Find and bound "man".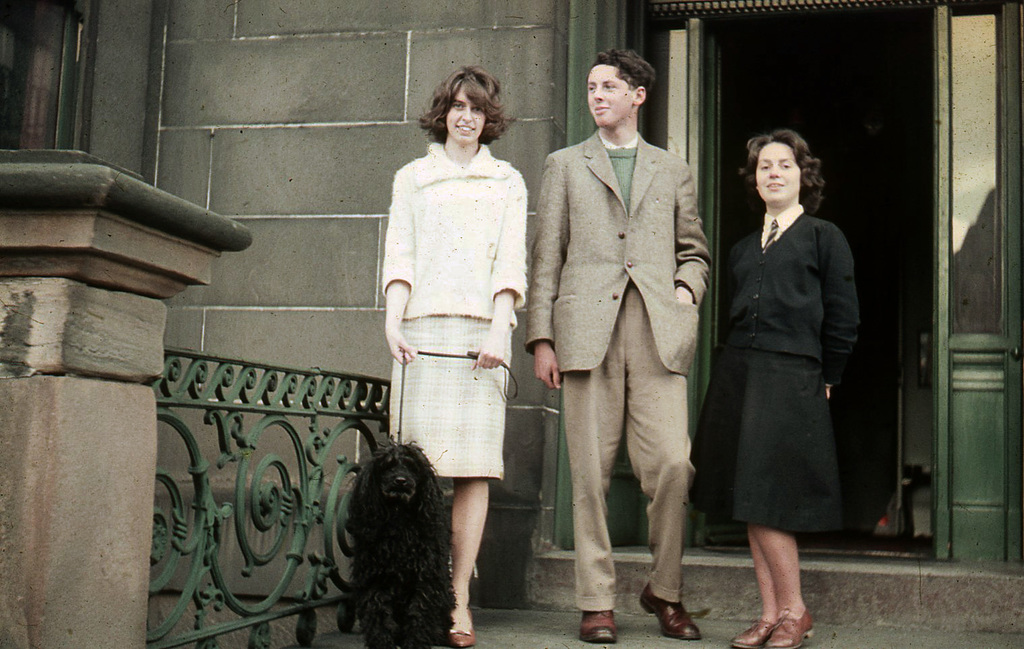
Bound: bbox=(518, 44, 707, 642).
